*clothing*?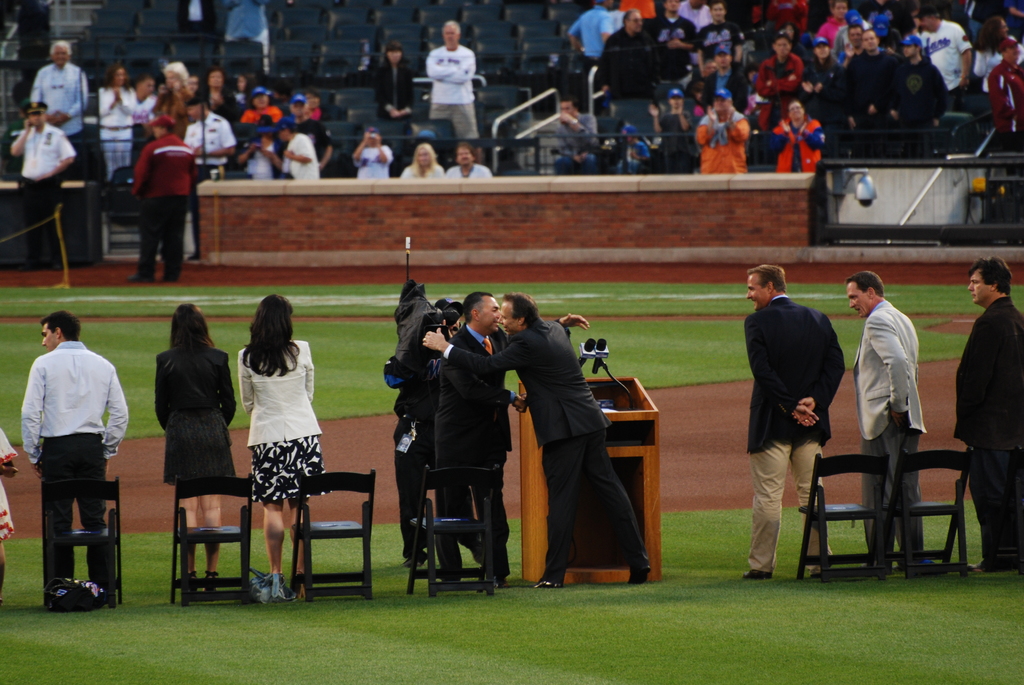
<box>99,83,136,180</box>
